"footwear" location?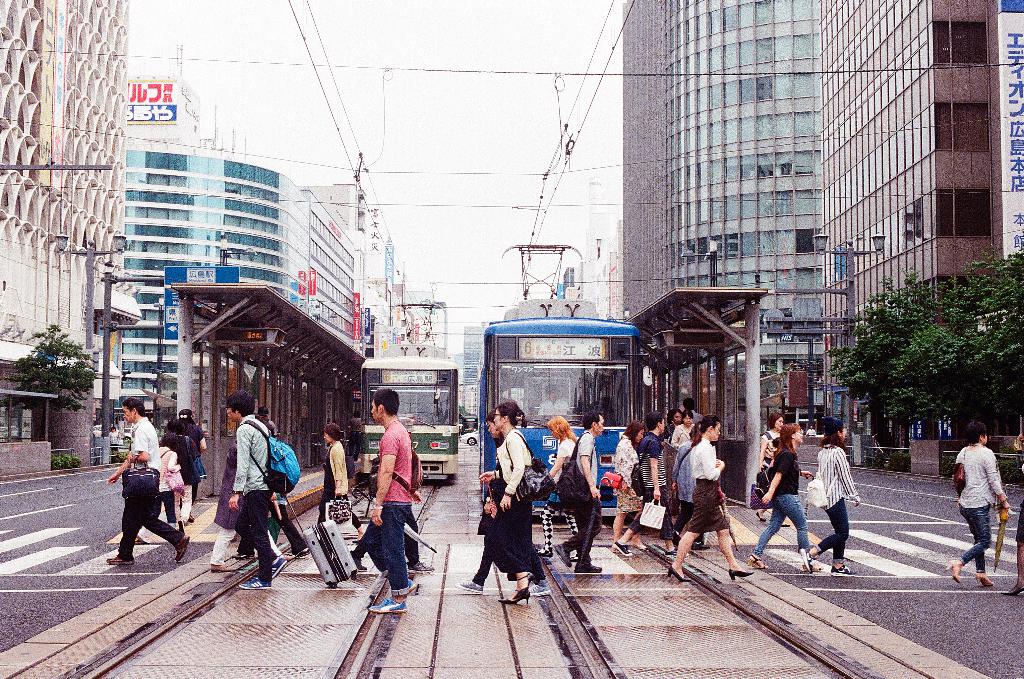
<box>781,521,791,529</box>
